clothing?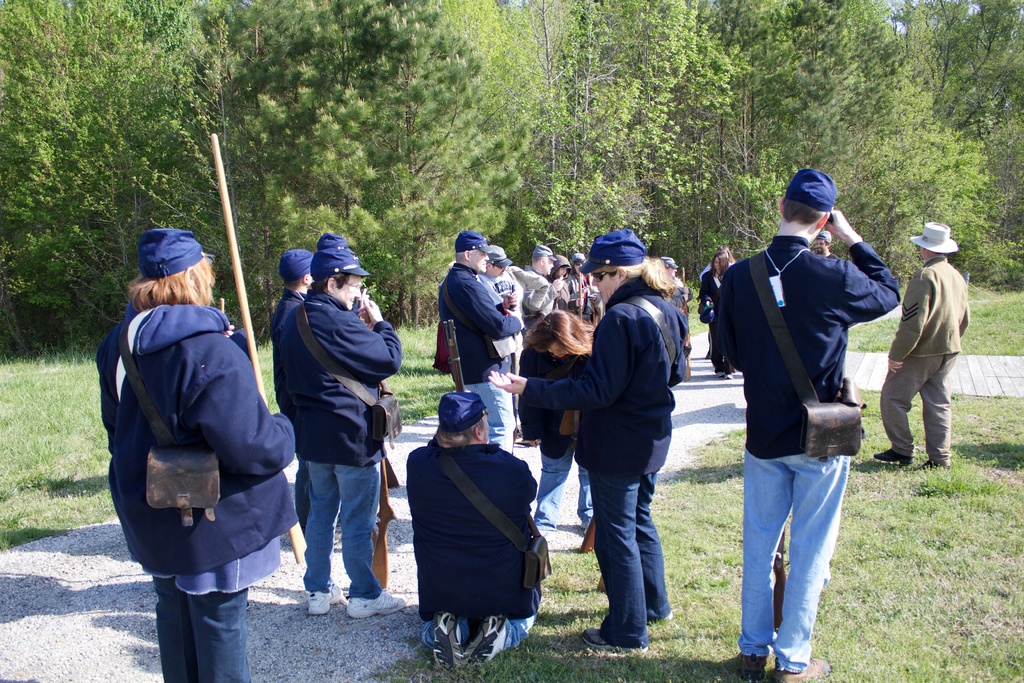
{"x1": 403, "y1": 409, "x2": 556, "y2": 658}
